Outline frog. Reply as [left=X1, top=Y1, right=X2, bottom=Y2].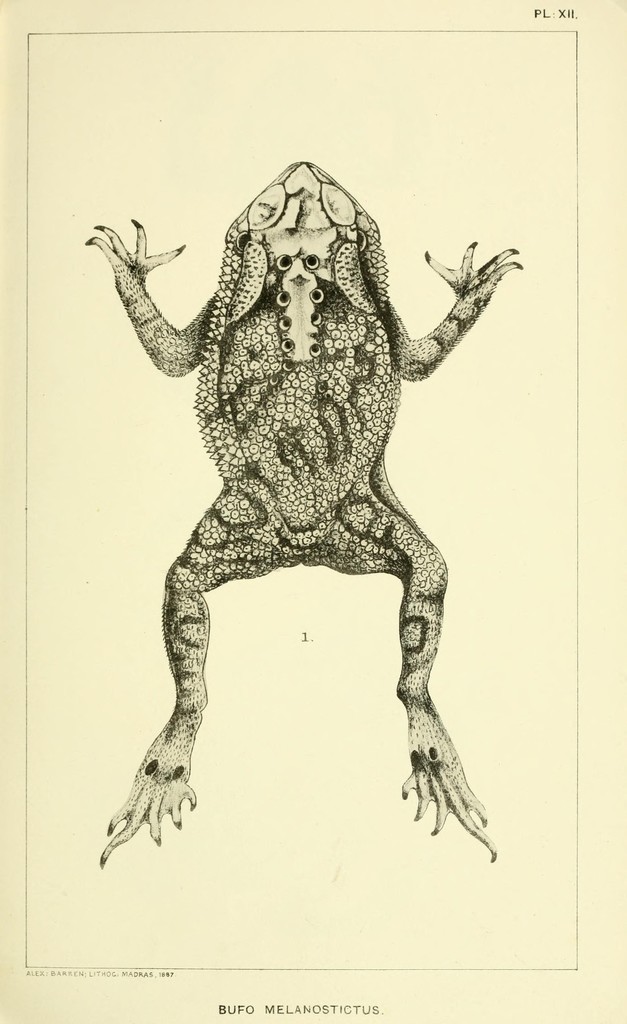
[left=81, top=161, right=524, bottom=865].
